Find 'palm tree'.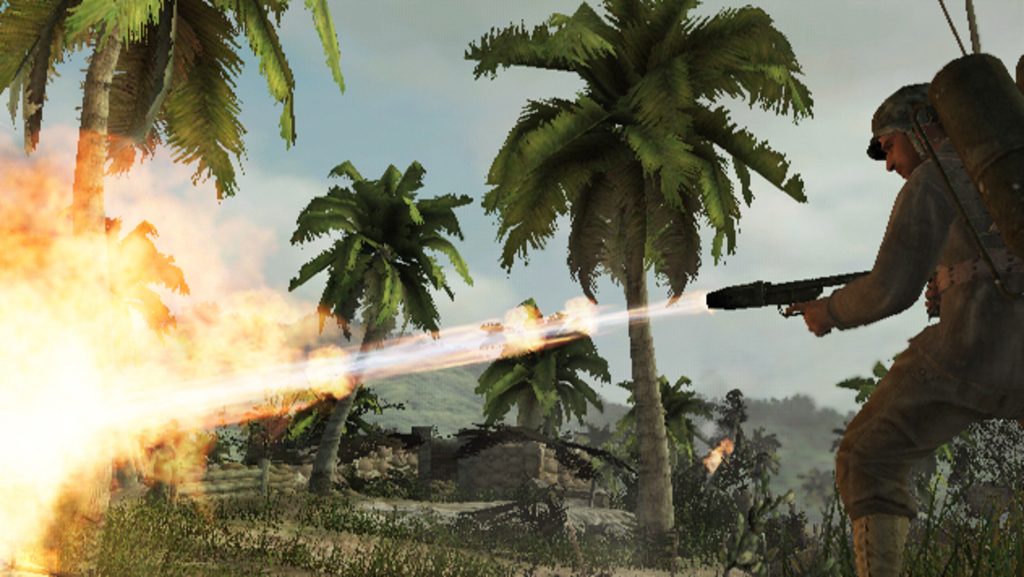
462,0,820,561.
